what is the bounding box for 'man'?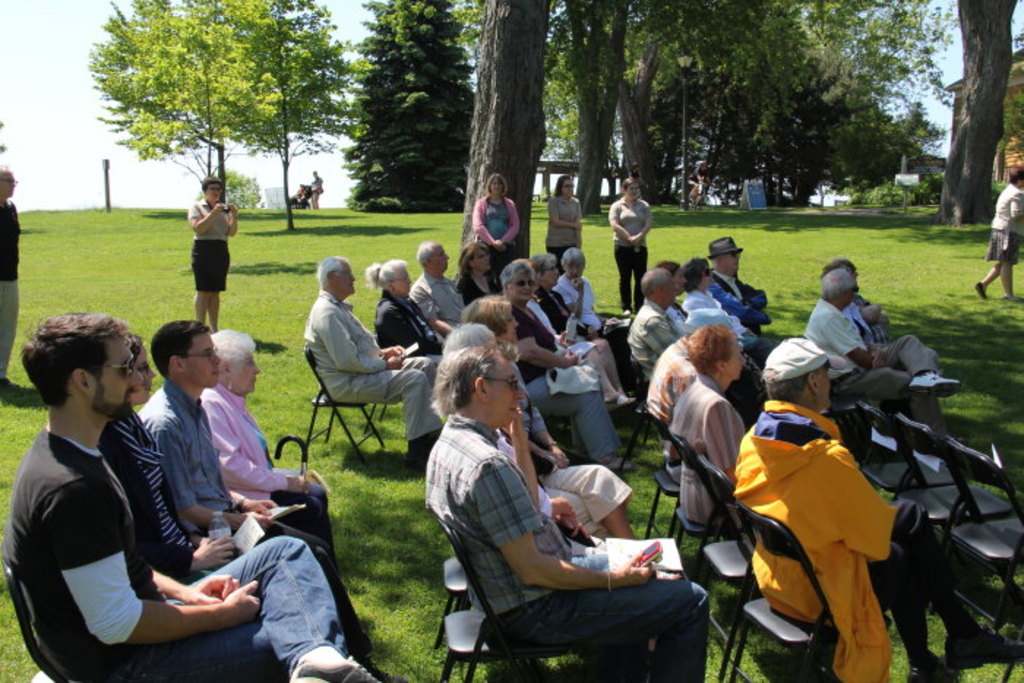
704:240:780:335.
